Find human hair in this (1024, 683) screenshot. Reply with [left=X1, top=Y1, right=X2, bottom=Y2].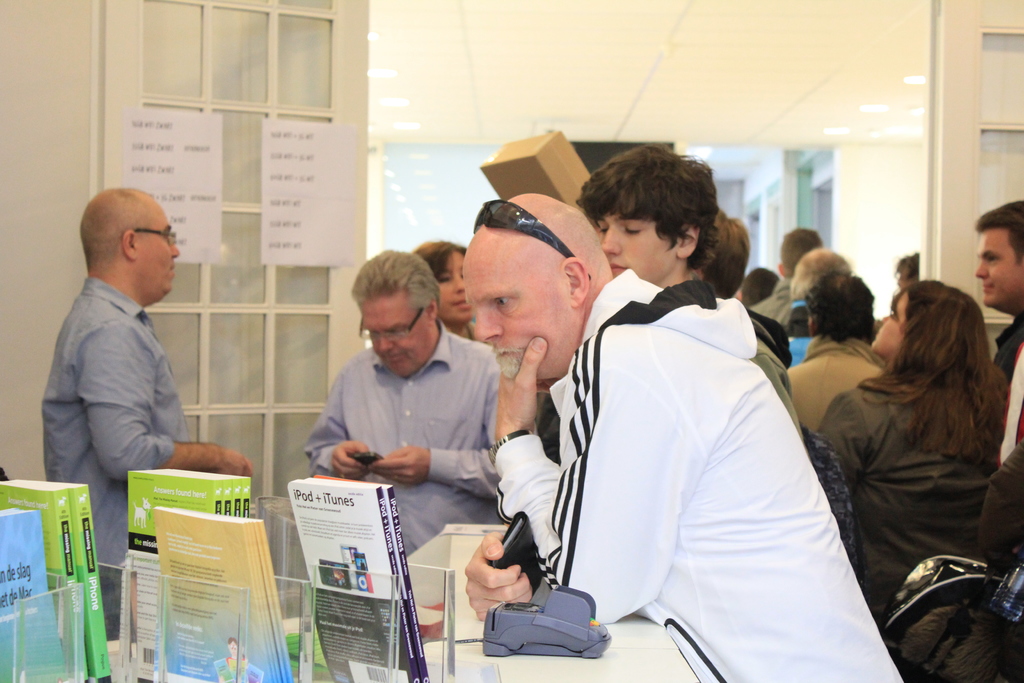
[left=780, top=228, right=822, bottom=281].
